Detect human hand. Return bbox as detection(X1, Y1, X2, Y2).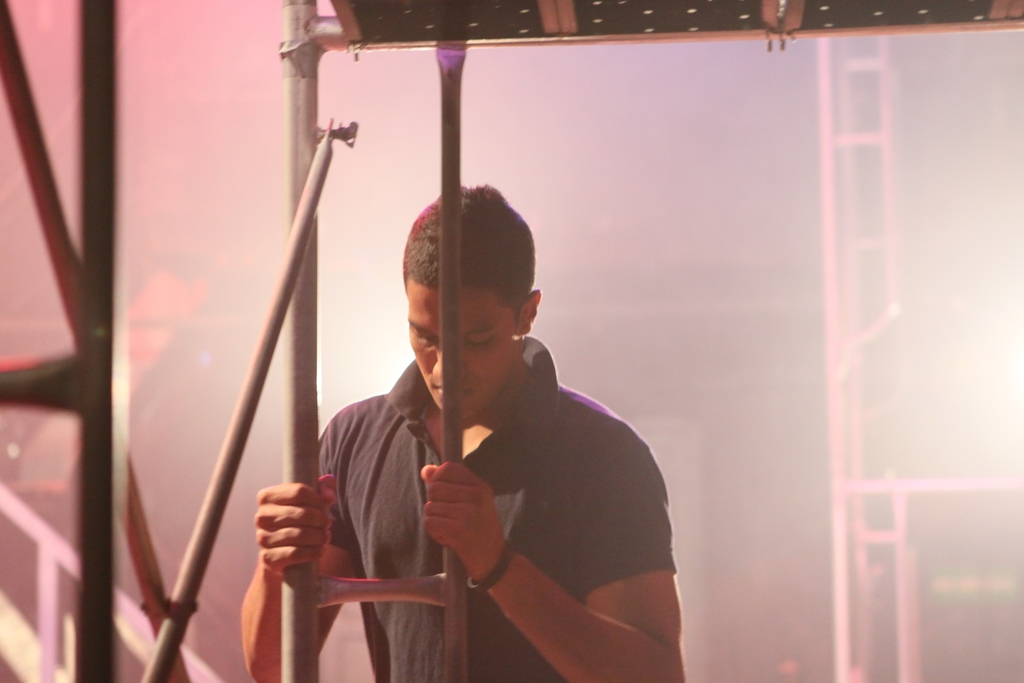
detection(412, 466, 501, 553).
